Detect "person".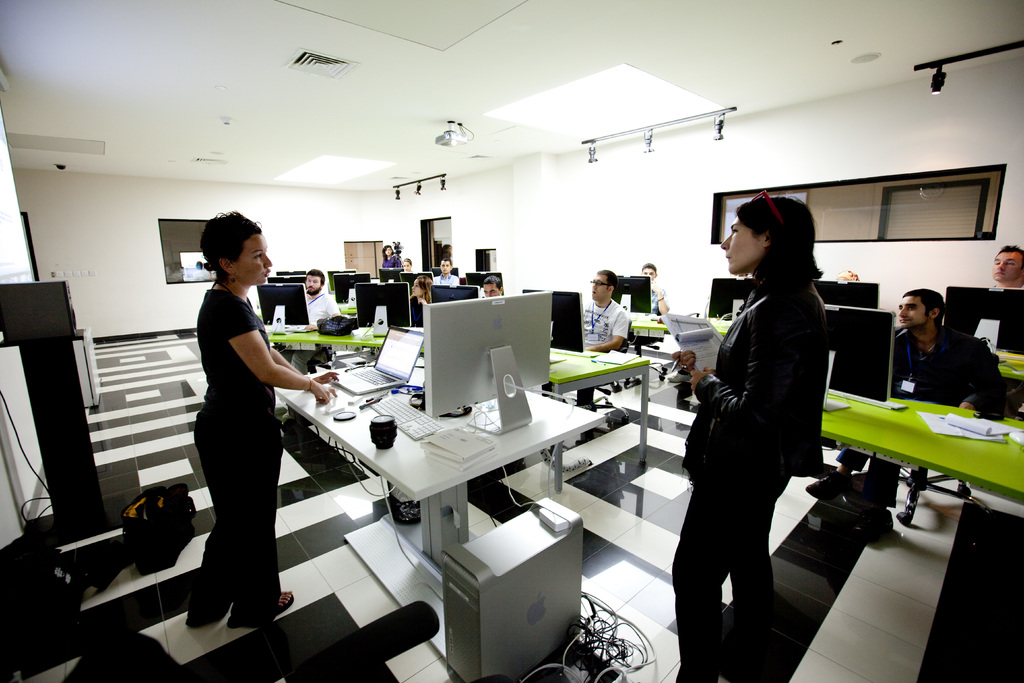
Detected at l=645, t=261, r=669, b=315.
